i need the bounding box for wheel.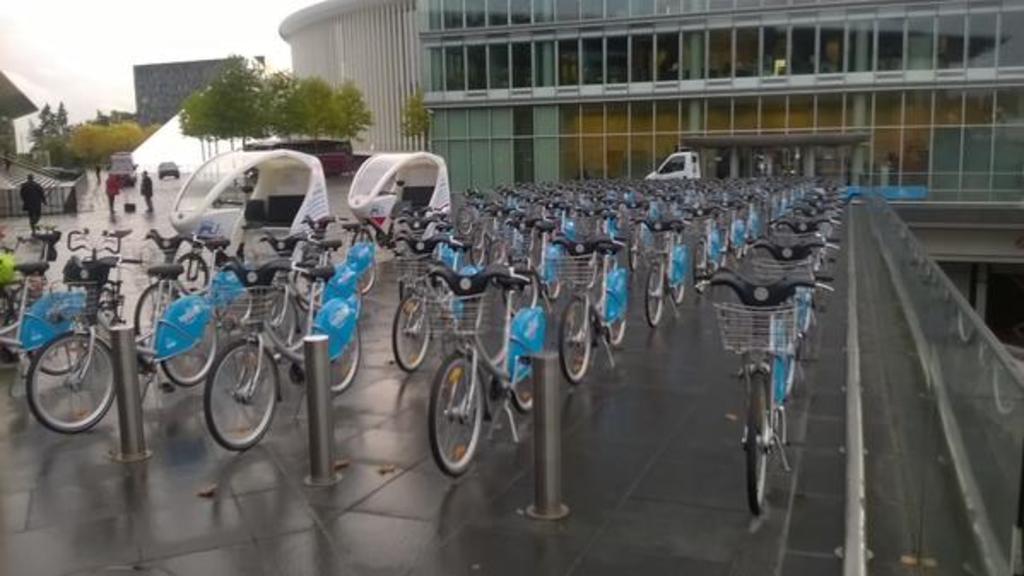
Here it is: 327 313 357 395.
